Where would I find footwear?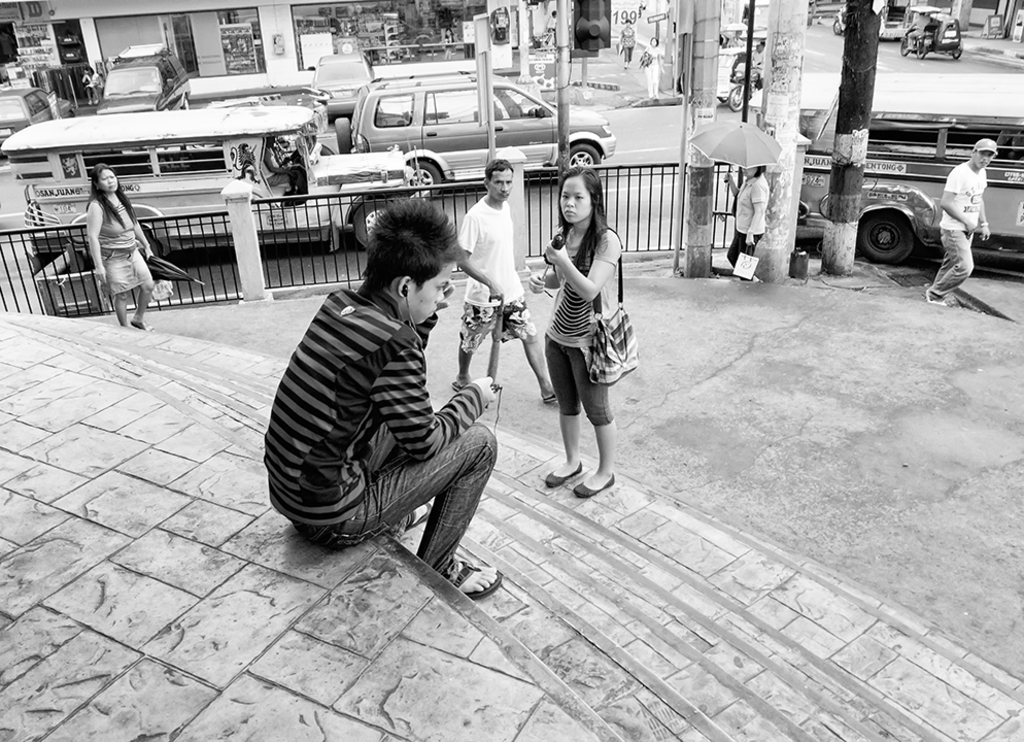
At bbox=[574, 470, 614, 502].
